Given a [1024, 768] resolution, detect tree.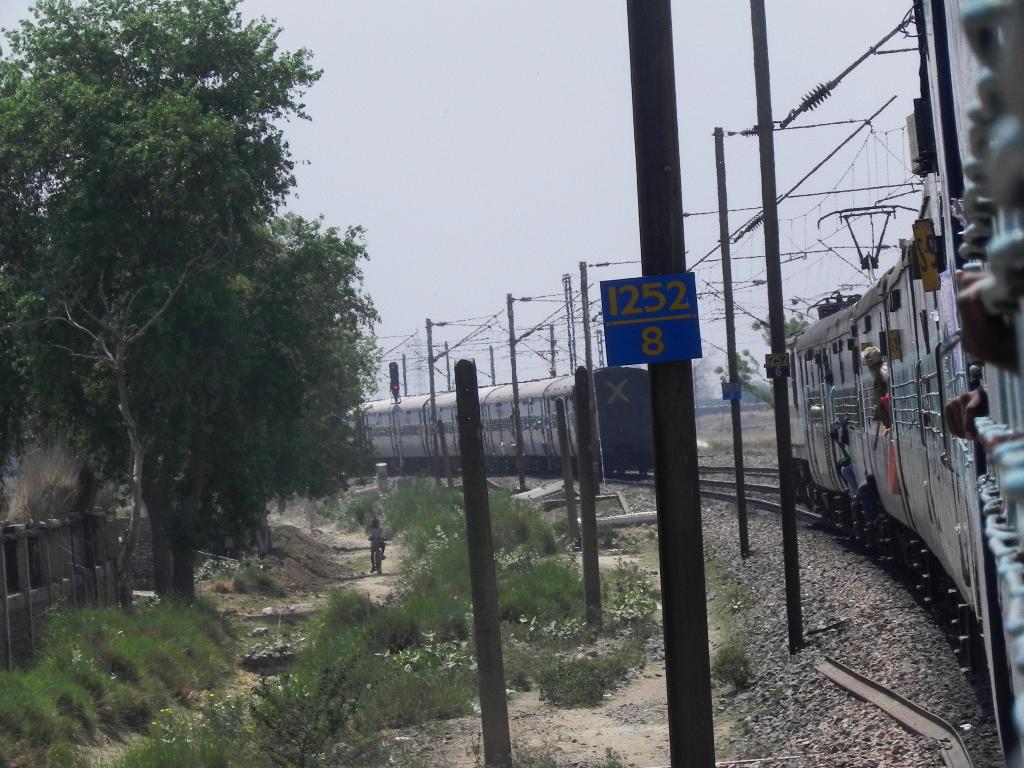
(747,309,826,348).
